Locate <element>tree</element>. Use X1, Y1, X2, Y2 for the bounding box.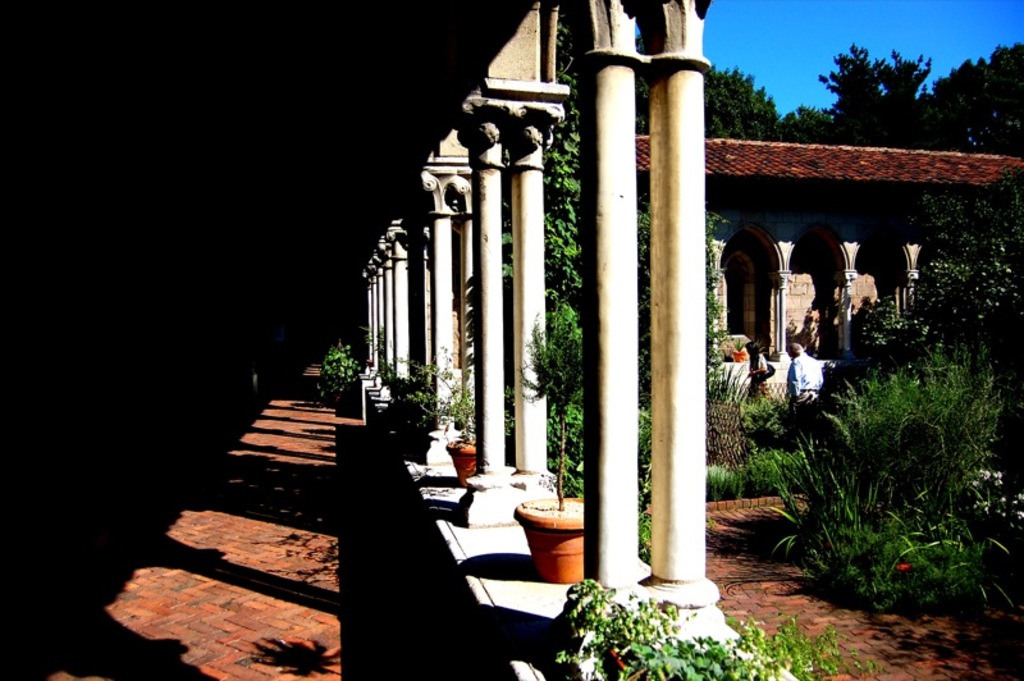
919, 161, 1023, 343.
